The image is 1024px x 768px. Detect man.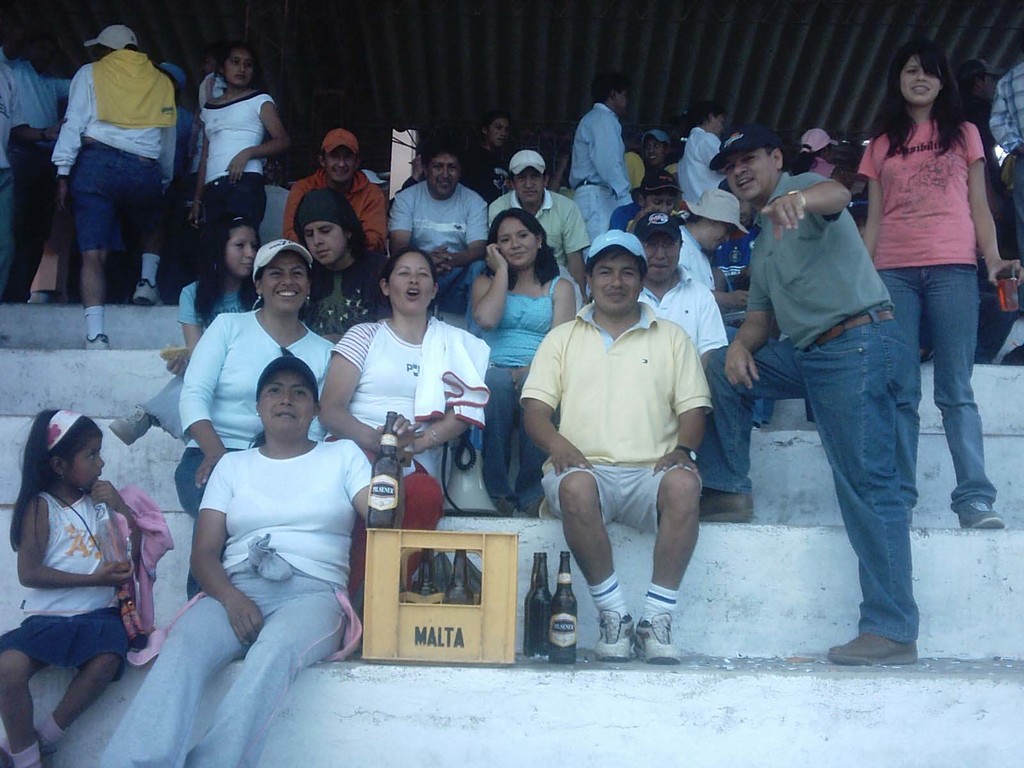
Detection: {"left": 64, "top": 20, "right": 174, "bottom": 351}.
